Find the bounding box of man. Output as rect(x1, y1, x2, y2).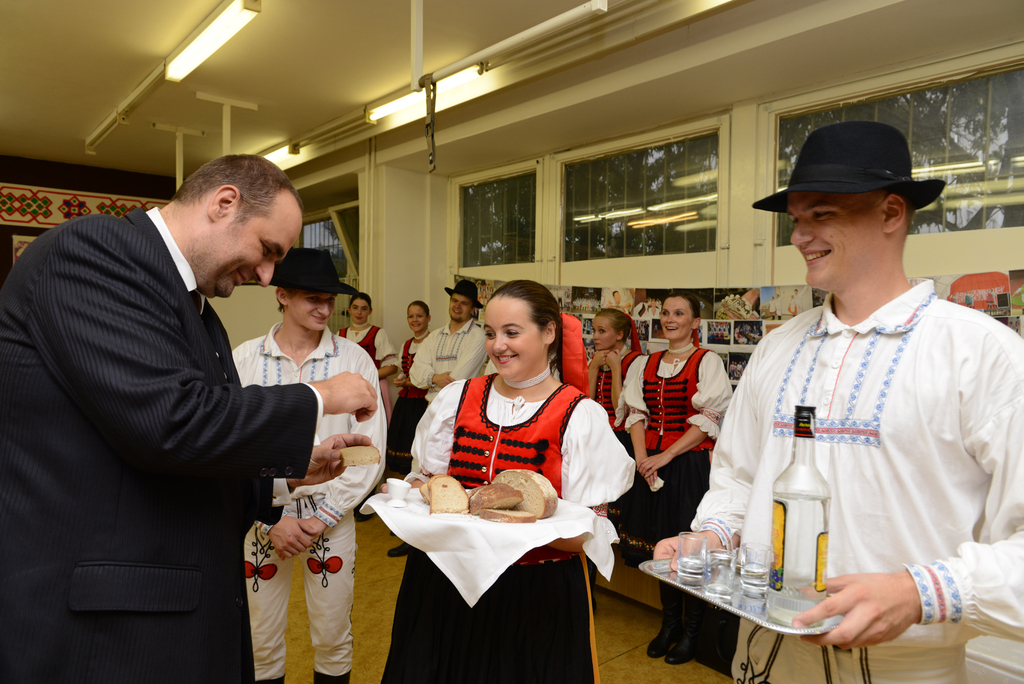
rect(0, 151, 385, 683).
